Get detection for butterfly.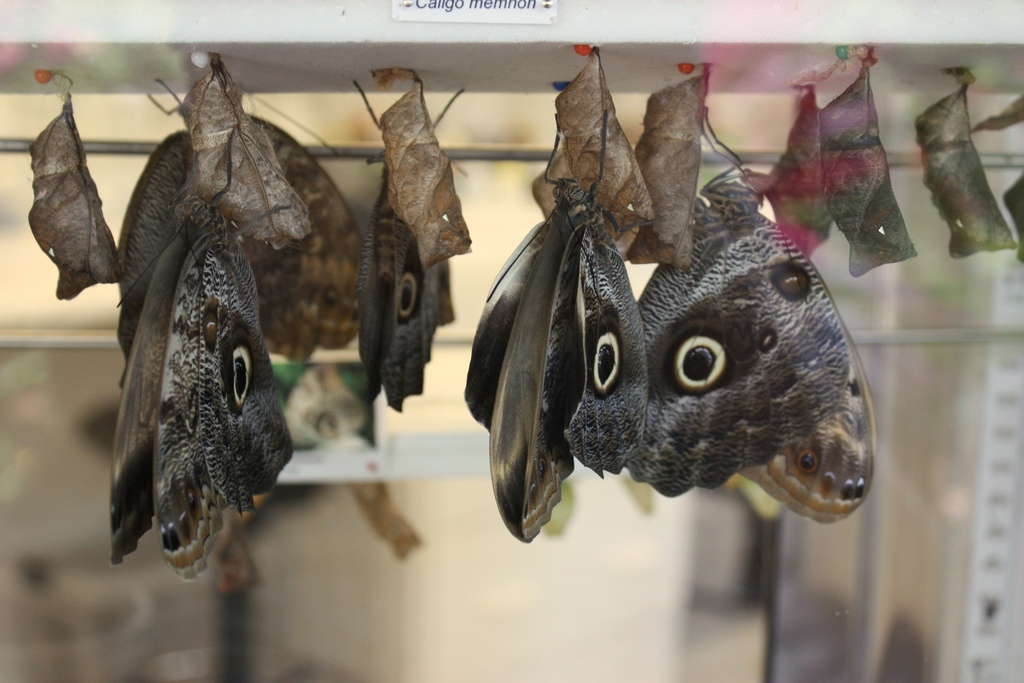
Detection: l=355, t=77, r=461, b=403.
